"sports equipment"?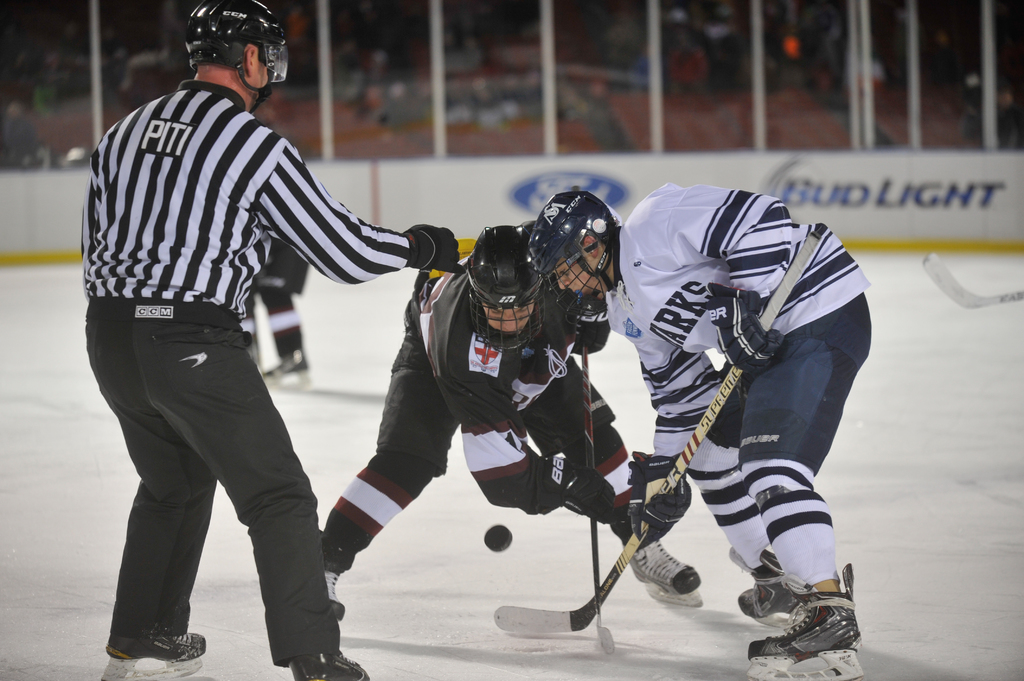
(630,537,705,612)
